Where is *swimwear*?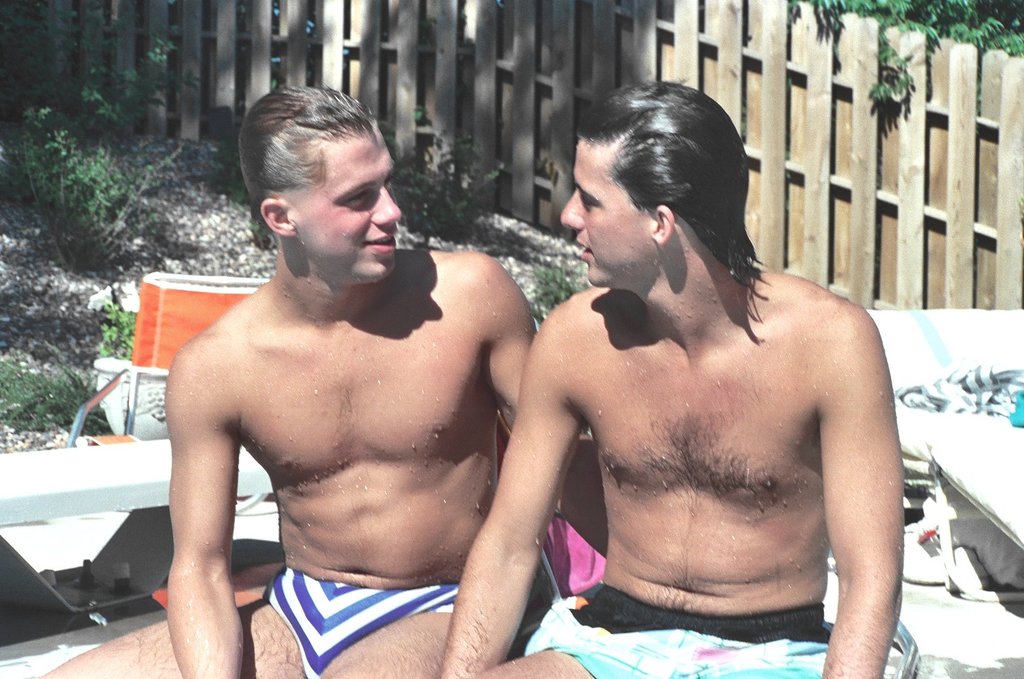
{"left": 514, "top": 582, "right": 842, "bottom": 678}.
